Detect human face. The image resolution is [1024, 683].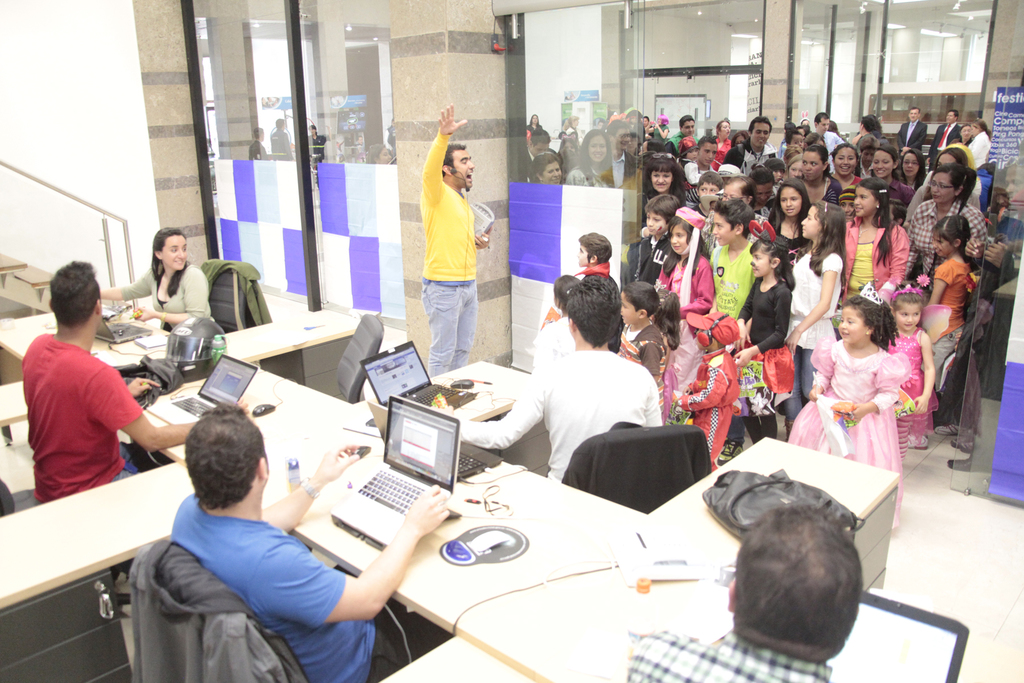
<box>799,206,820,240</box>.
